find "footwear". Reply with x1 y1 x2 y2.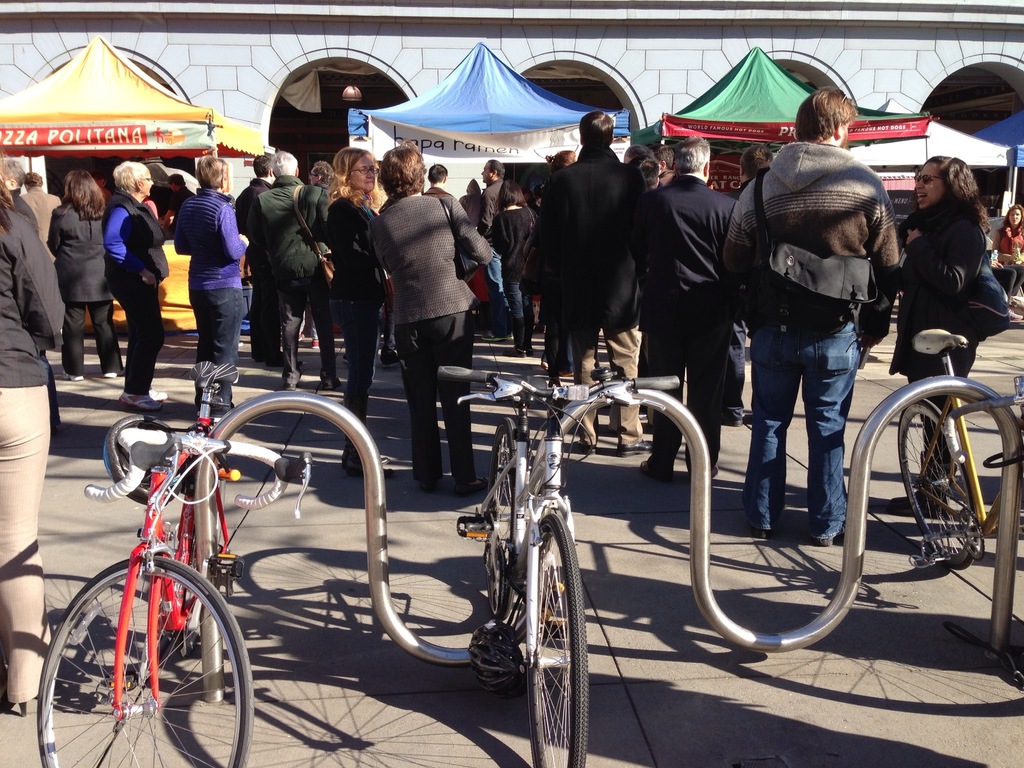
340 447 390 464.
